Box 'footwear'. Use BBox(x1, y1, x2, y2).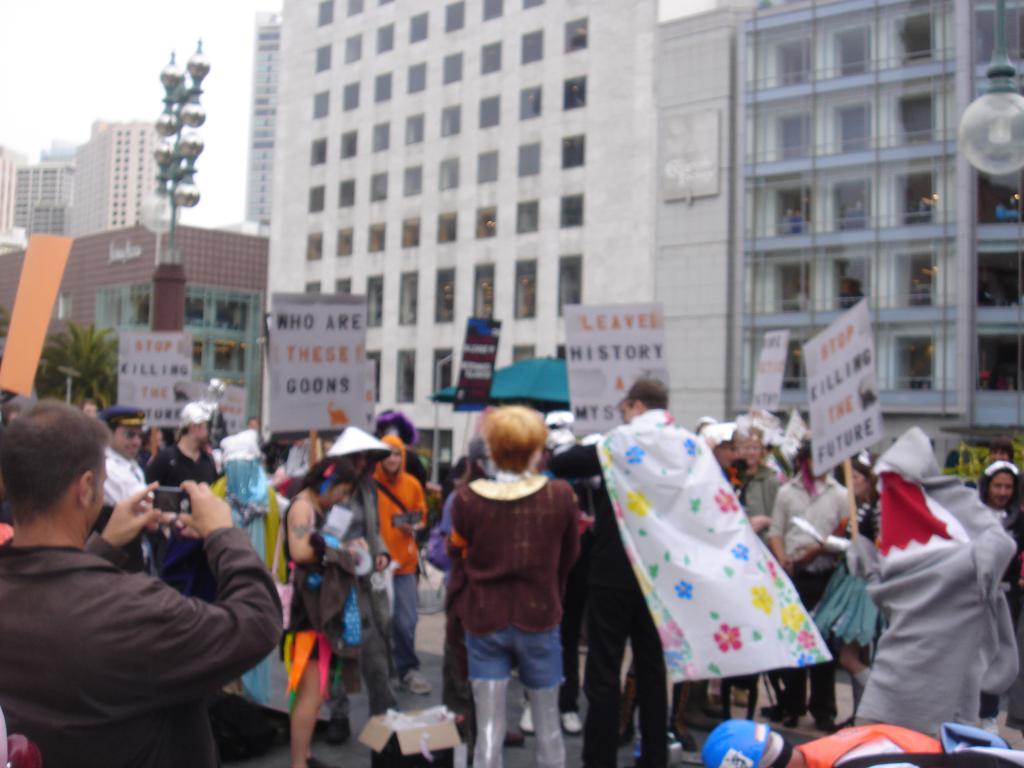
BBox(308, 759, 333, 767).
